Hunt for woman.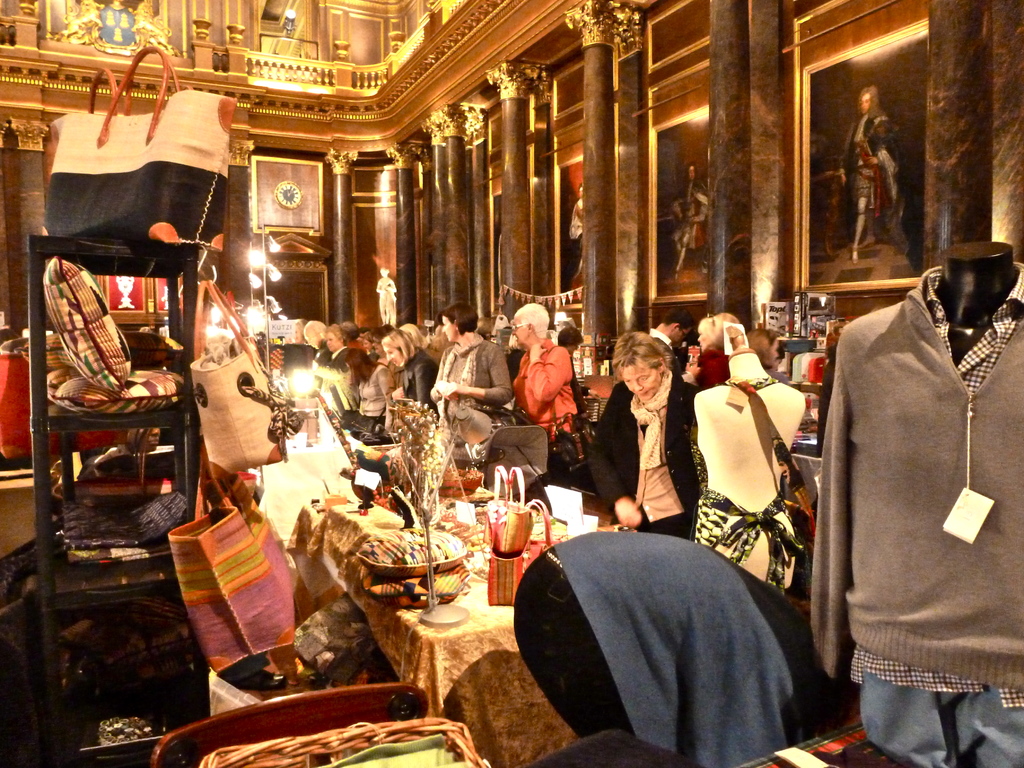
Hunted down at (396,333,439,415).
